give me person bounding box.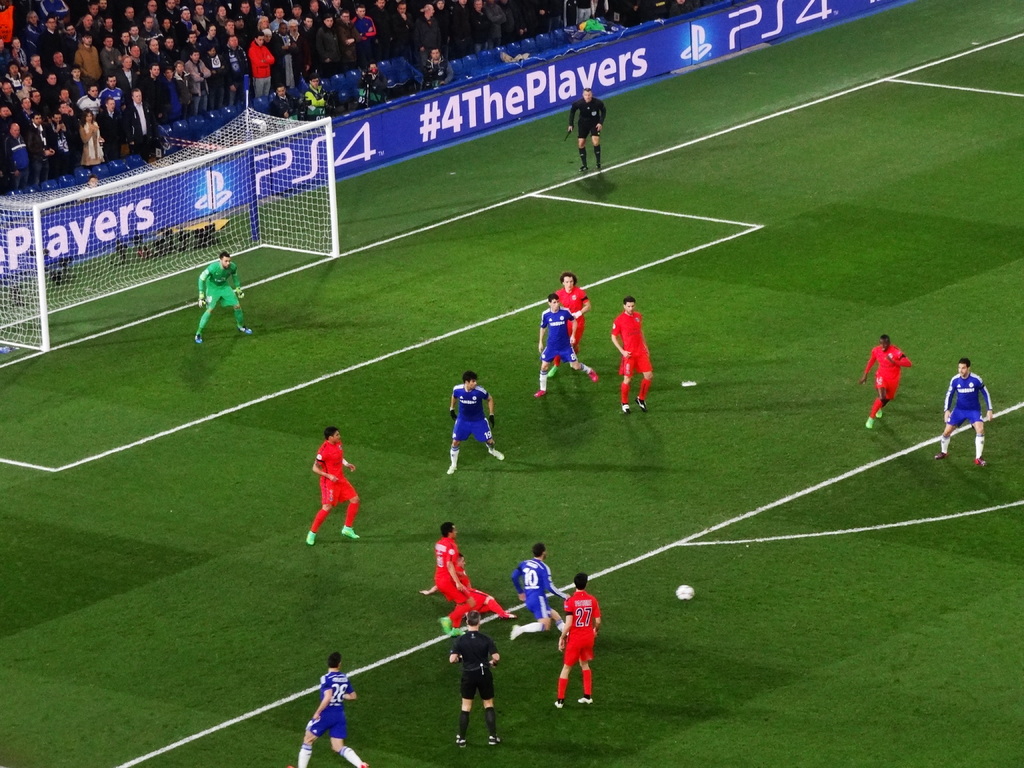
crop(608, 294, 656, 414).
